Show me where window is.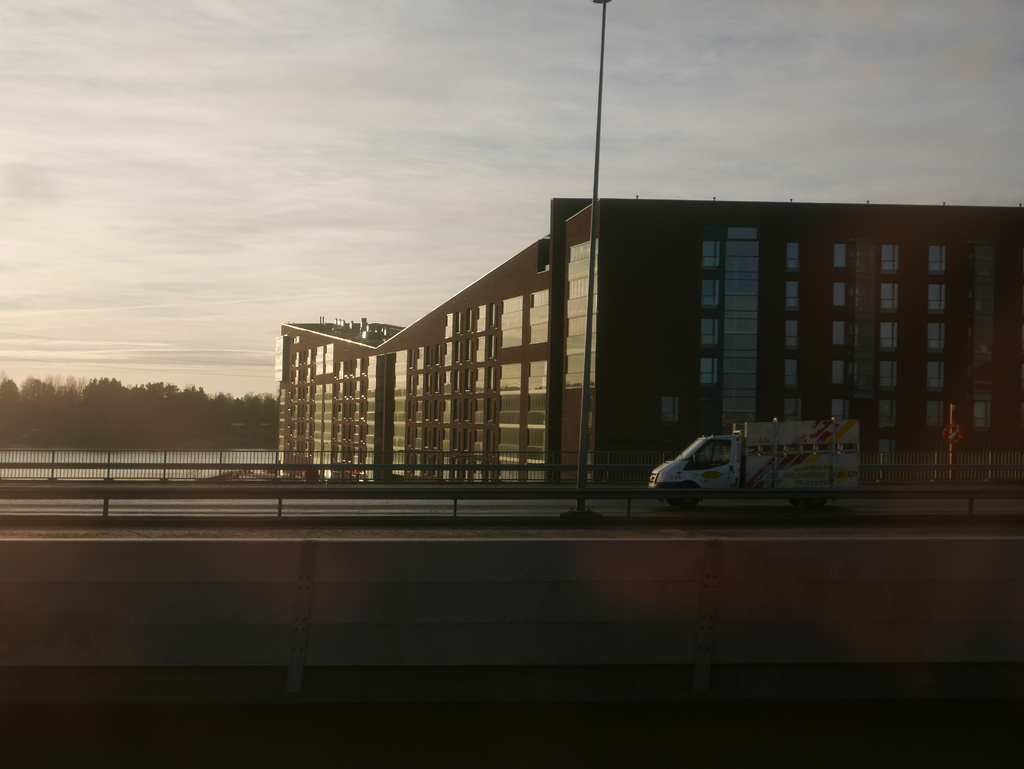
window is at locate(879, 400, 894, 426).
